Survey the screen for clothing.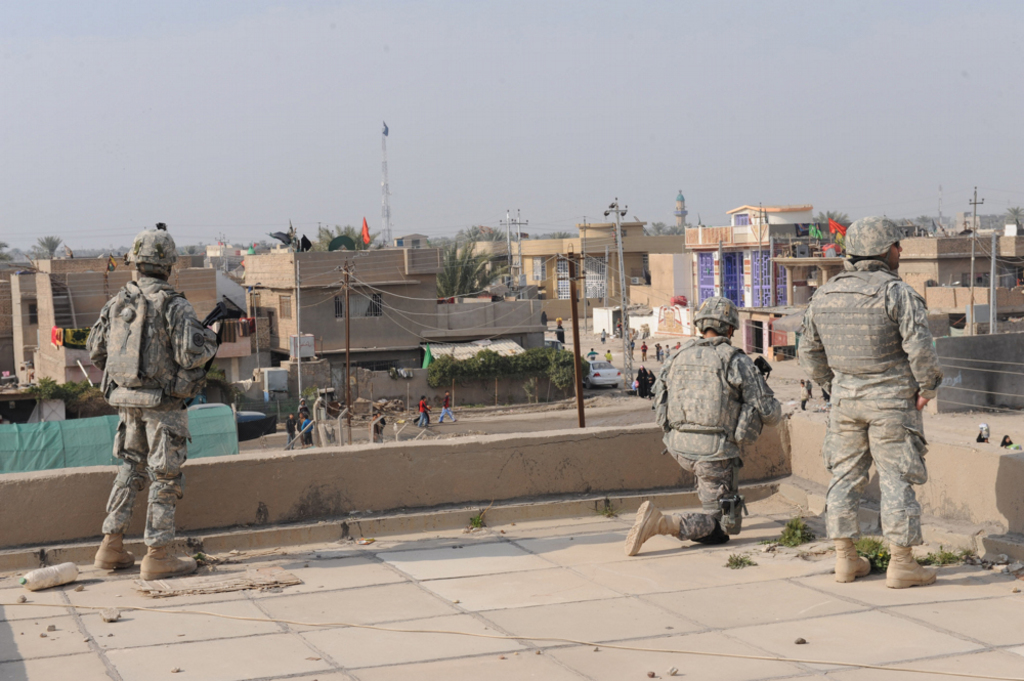
Survey found: {"x1": 288, "y1": 419, "x2": 291, "y2": 446}.
